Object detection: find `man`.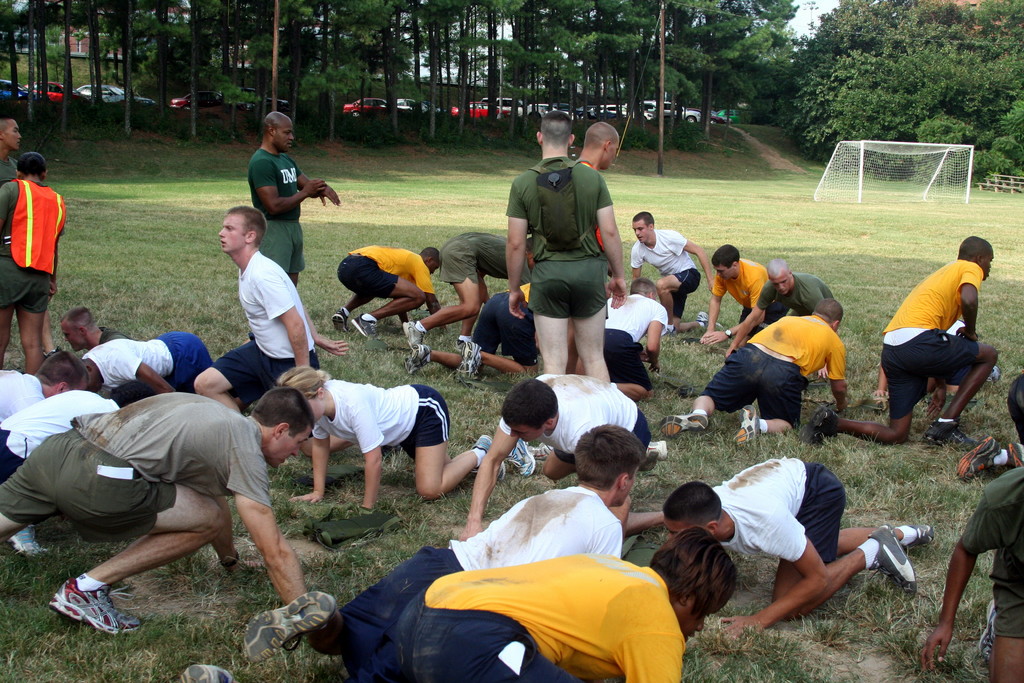
508 111 627 457.
